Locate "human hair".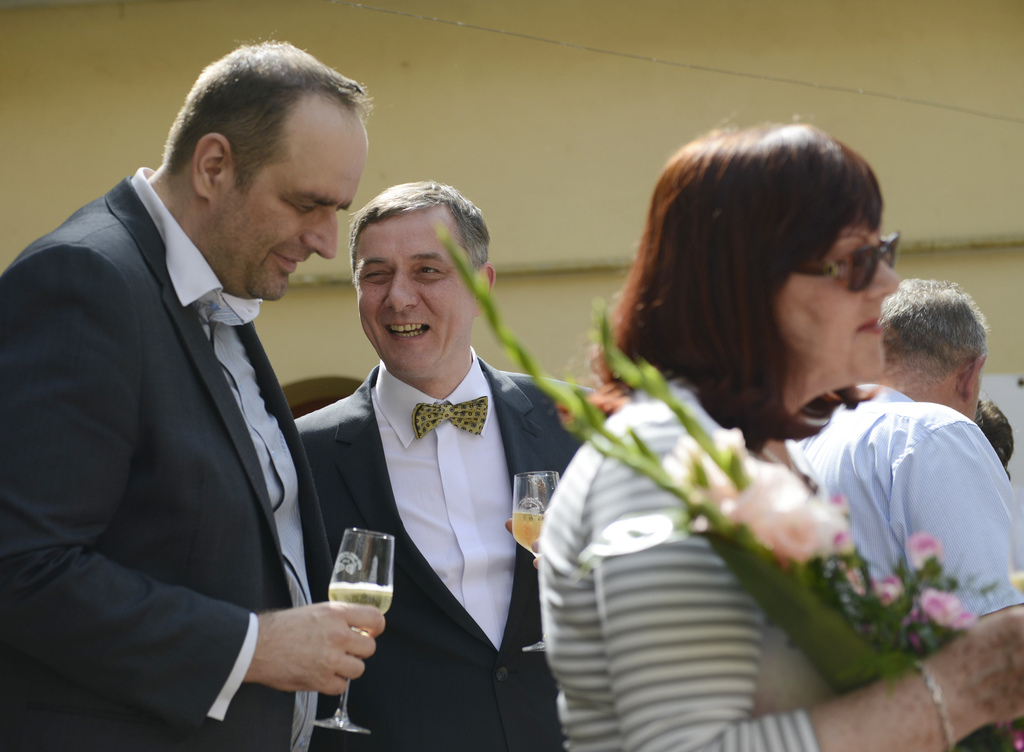
Bounding box: (left=163, top=32, right=378, bottom=196).
